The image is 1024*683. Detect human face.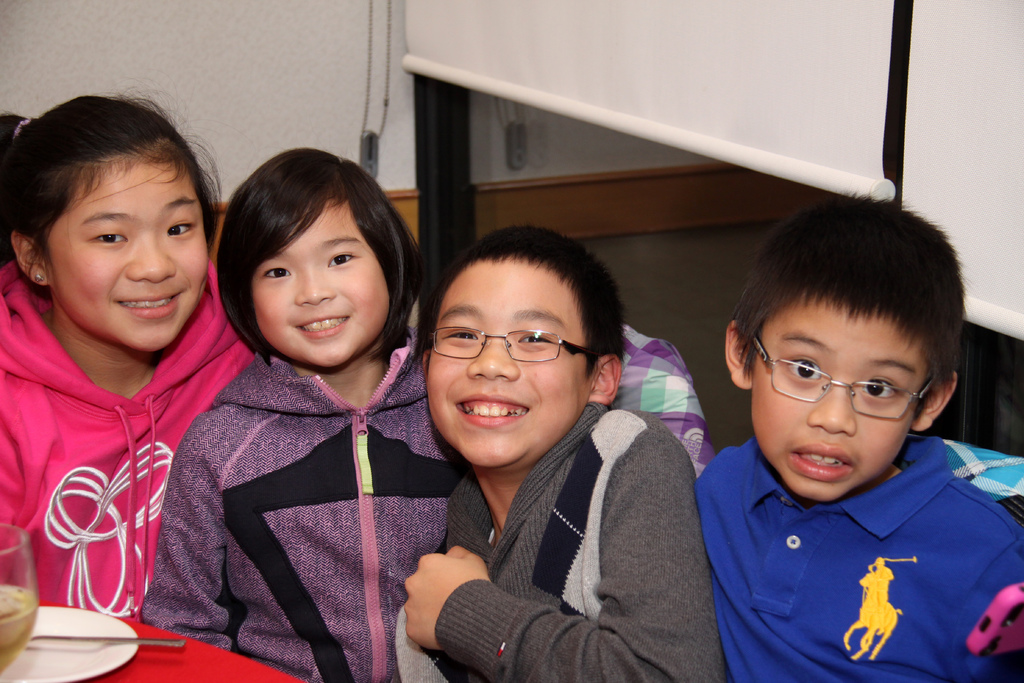
Detection: [x1=748, y1=286, x2=927, y2=498].
